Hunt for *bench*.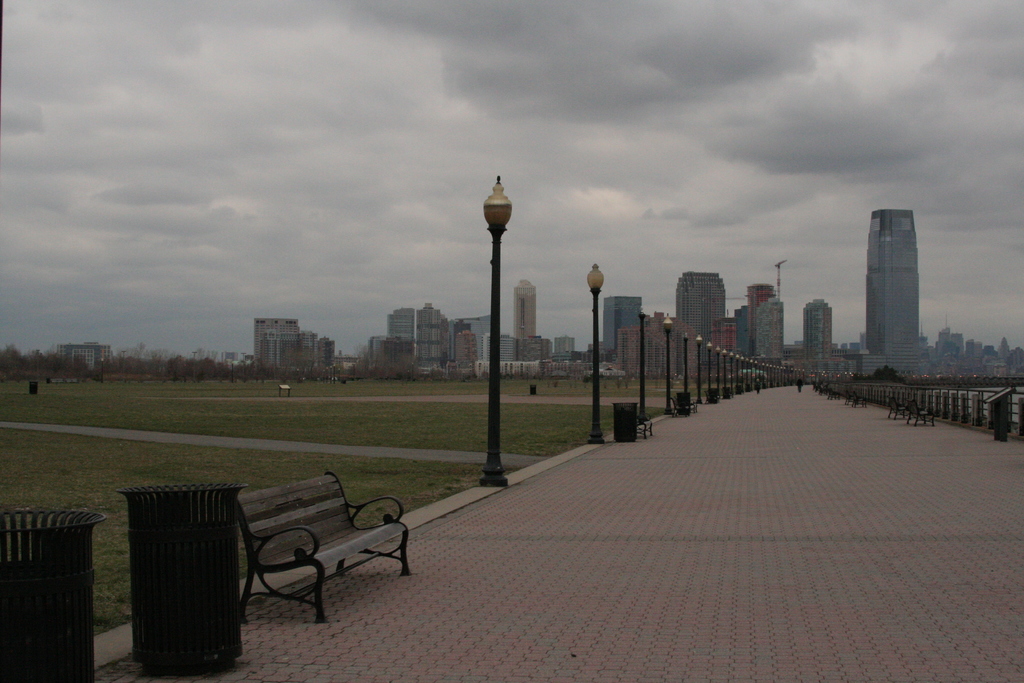
Hunted down at (left=692, top=393, right=696, bottom=418).
